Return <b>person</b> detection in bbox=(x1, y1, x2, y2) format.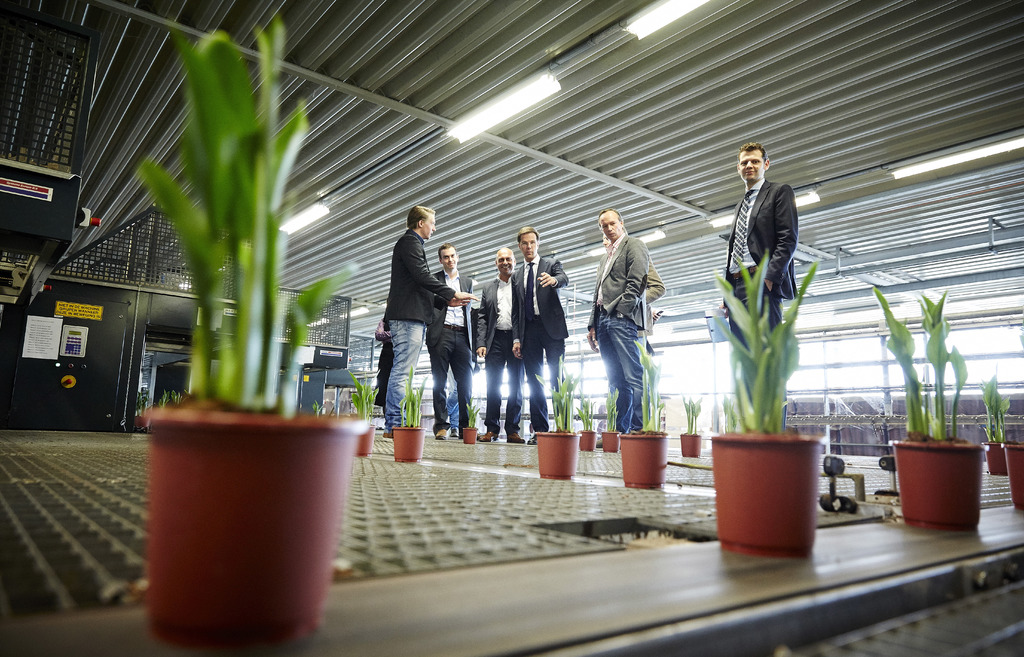
bbox=(512, 227, 572, 445).
